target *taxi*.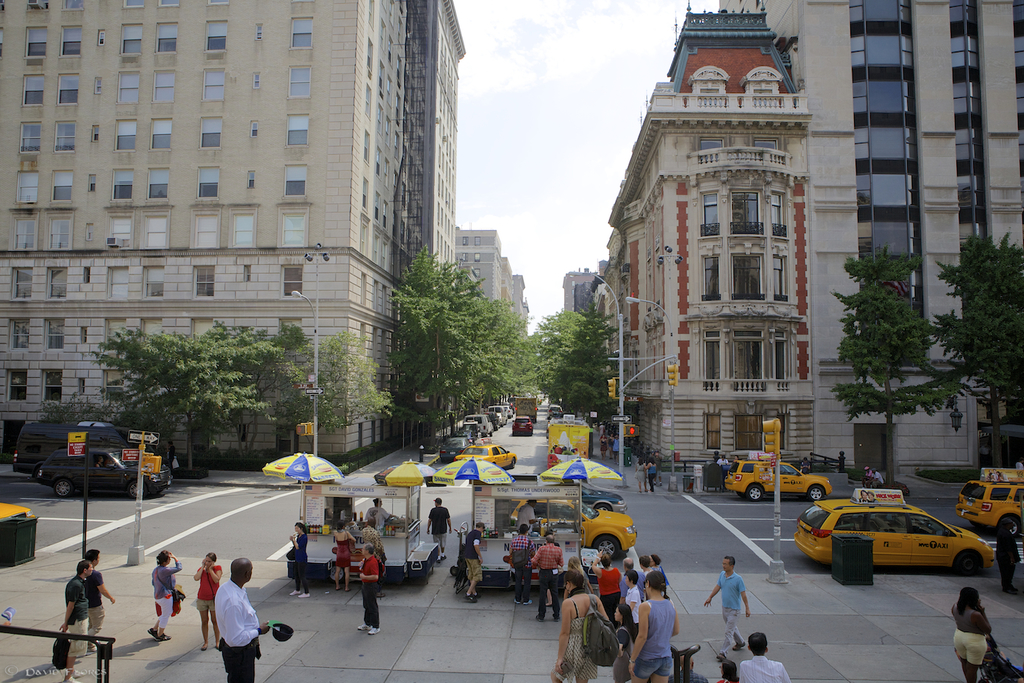
Target region: 455, 434, 520, 468.
